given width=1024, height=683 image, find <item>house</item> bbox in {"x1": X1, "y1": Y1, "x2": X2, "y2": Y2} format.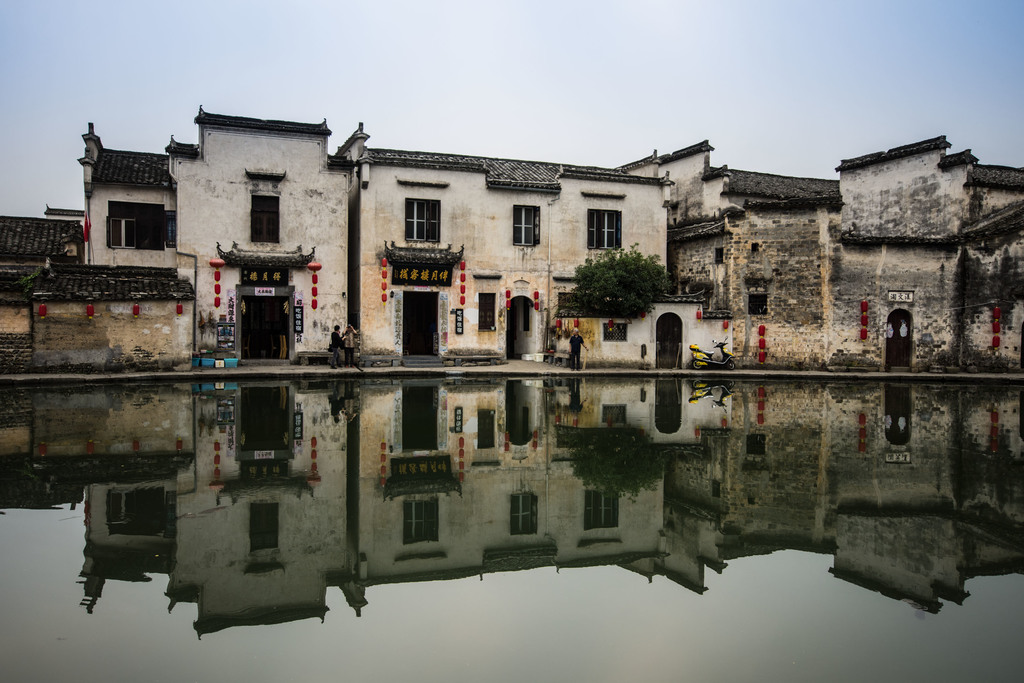
{"x1": 343, "y1": 147, "x2": 664, "y2": 378}.
